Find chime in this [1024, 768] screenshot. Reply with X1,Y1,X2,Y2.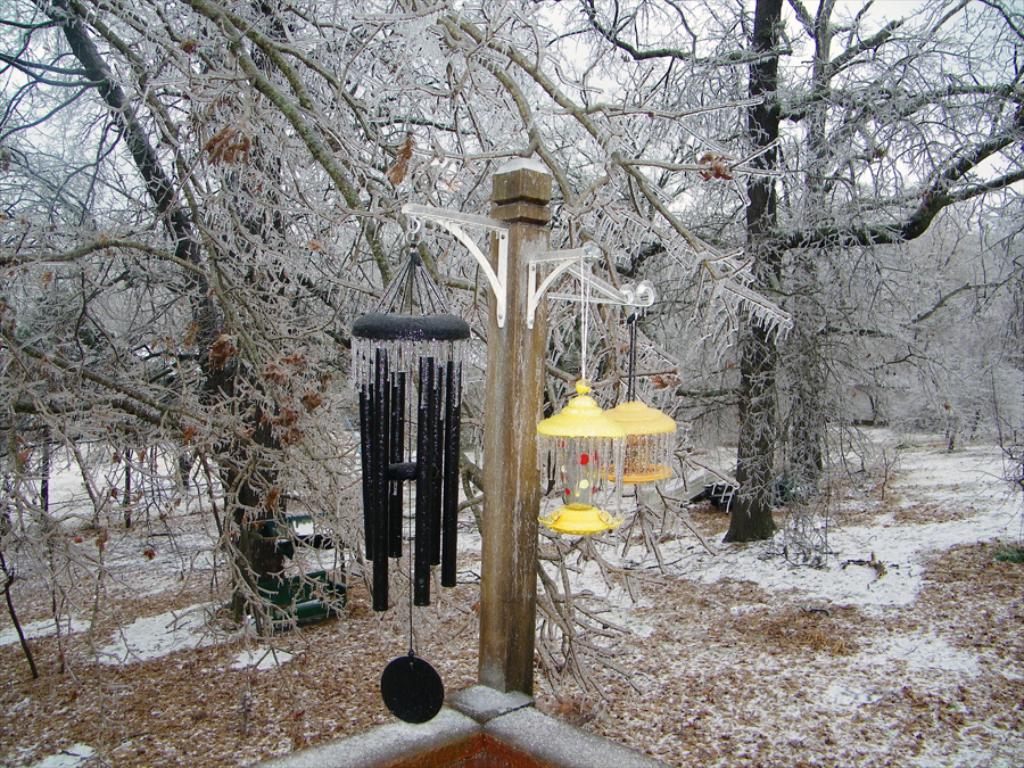
352,284,473,663.
